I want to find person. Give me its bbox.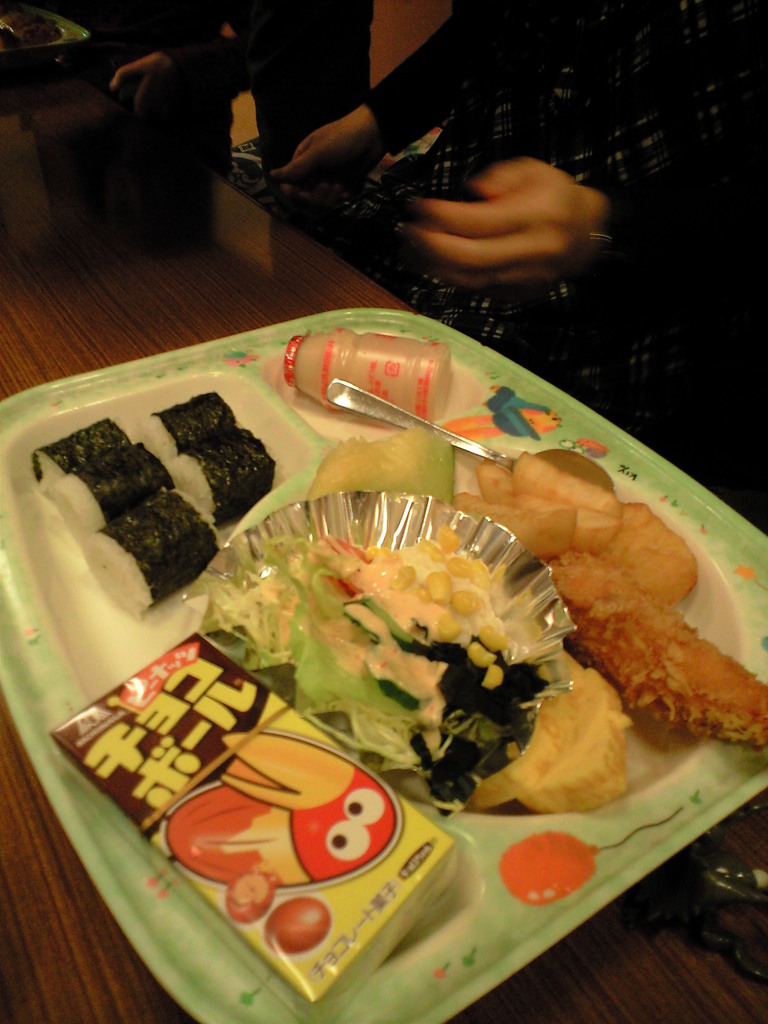
(x1=271, y1=0, x2=767, y2=463).
